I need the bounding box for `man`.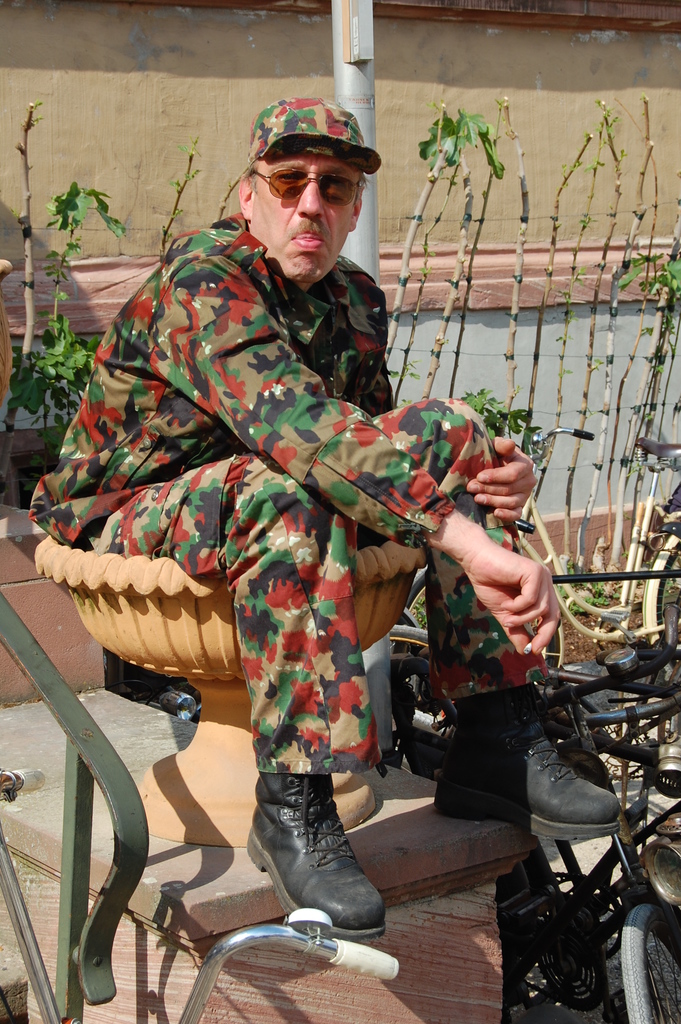
Here it is: 83/131/550/947.
